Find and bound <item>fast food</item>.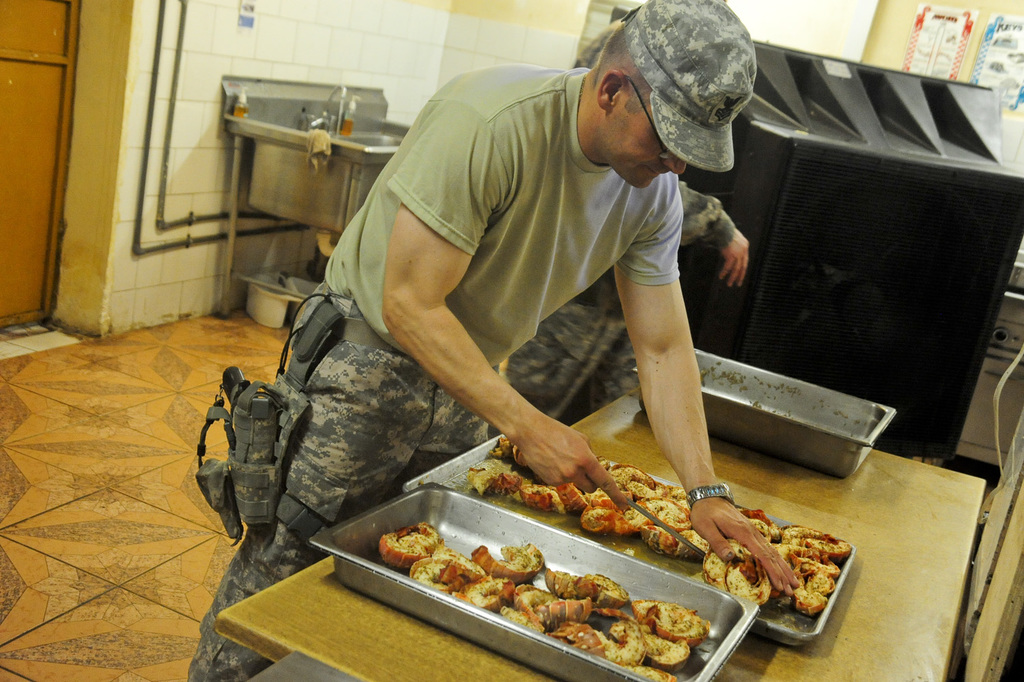
Bound: 380, 524, 446, 569.
